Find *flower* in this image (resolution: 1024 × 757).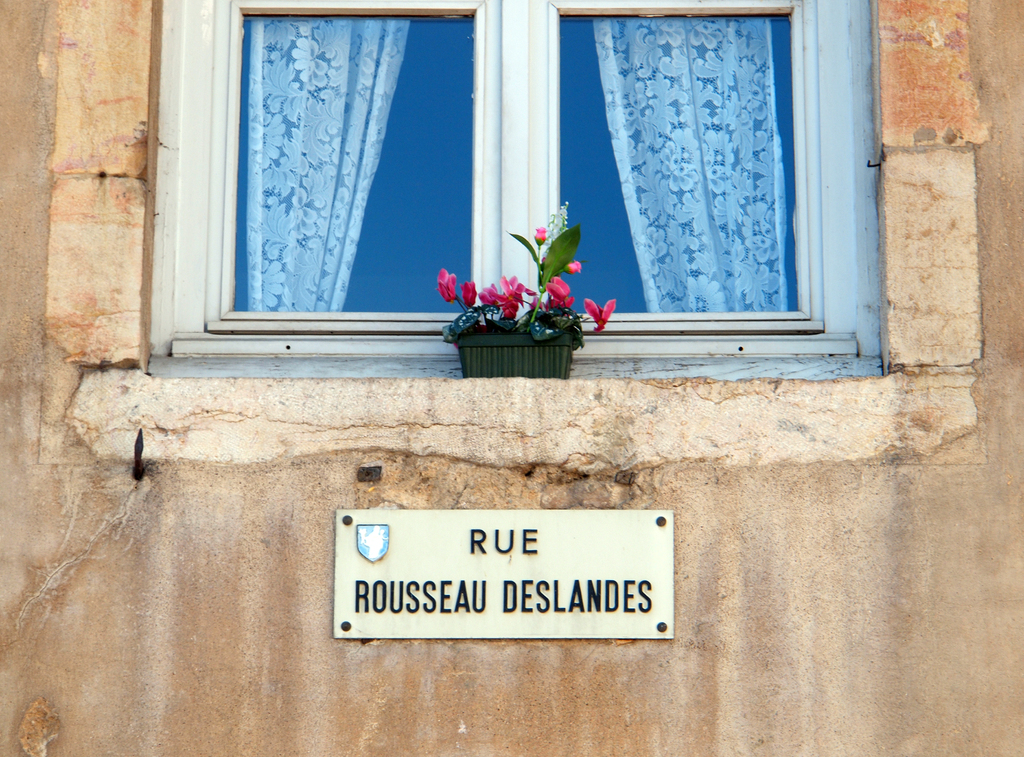
{"left": 502, "top": 297, "right": 520, "bottom": 322}.
